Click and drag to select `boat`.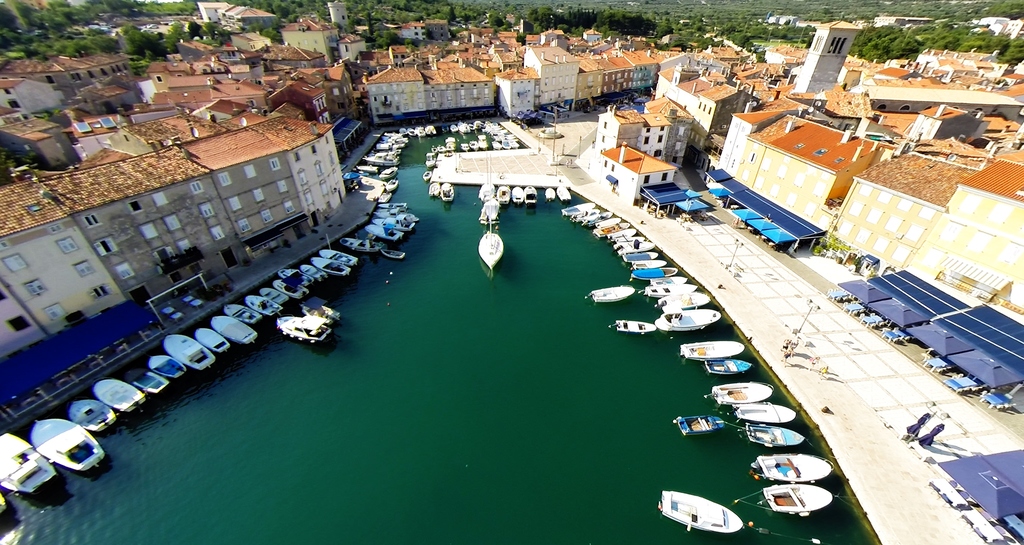
Selection: bbox(442, 185, 452, 203).
